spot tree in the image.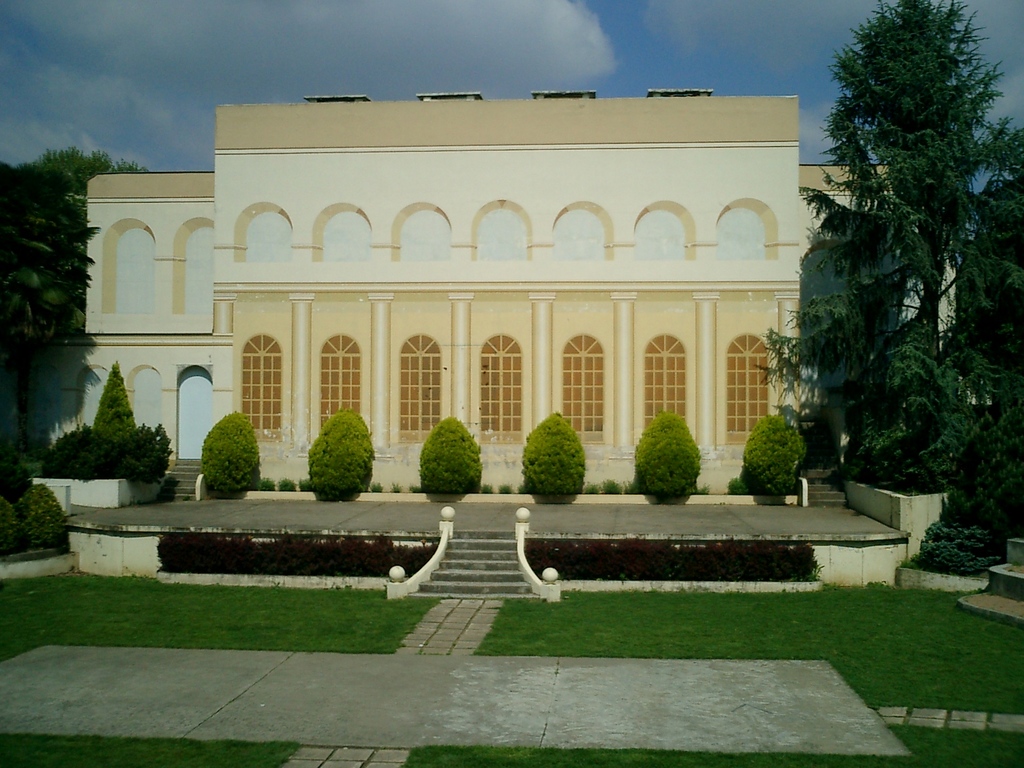
tree found at [15, 143, 149, 332].
